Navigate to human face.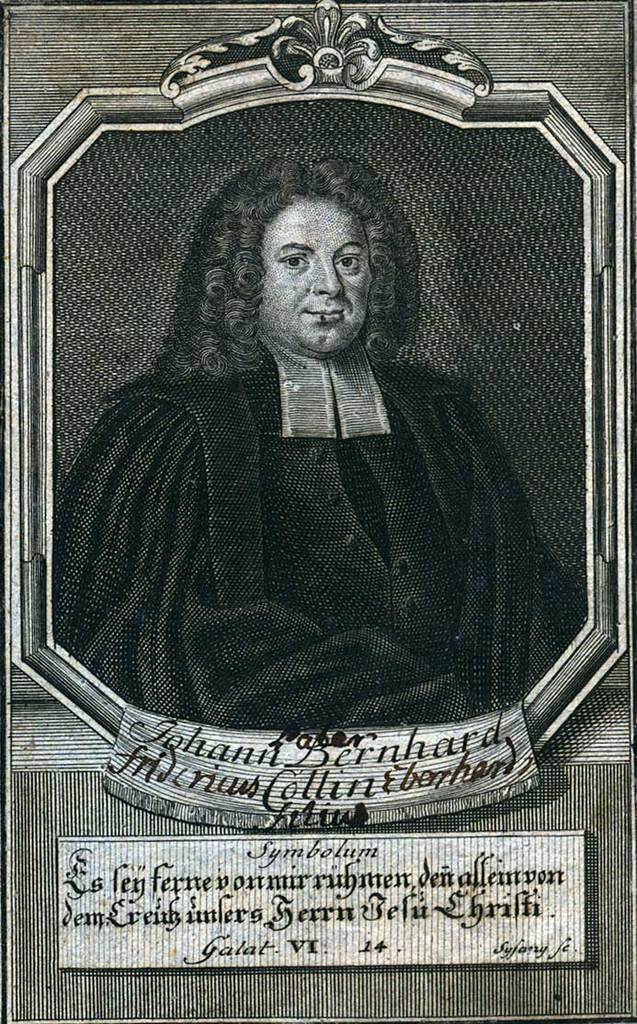
Navigation target: 257/185/369/351.
